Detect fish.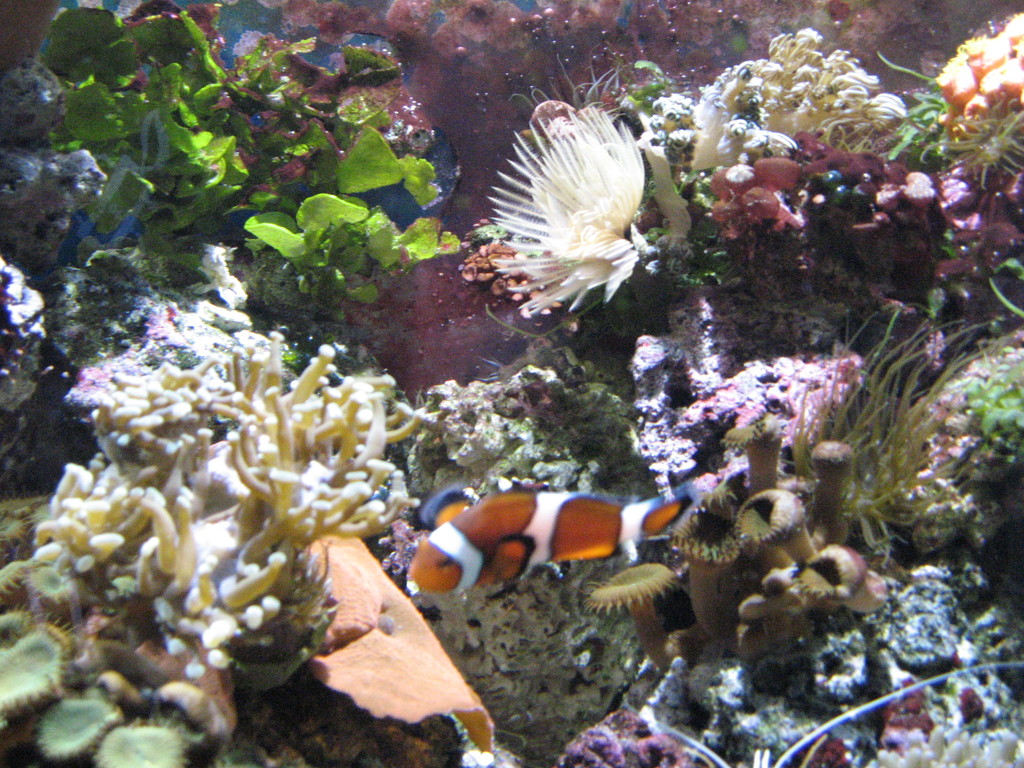
Detected at box(408, 488, 695, 595).
